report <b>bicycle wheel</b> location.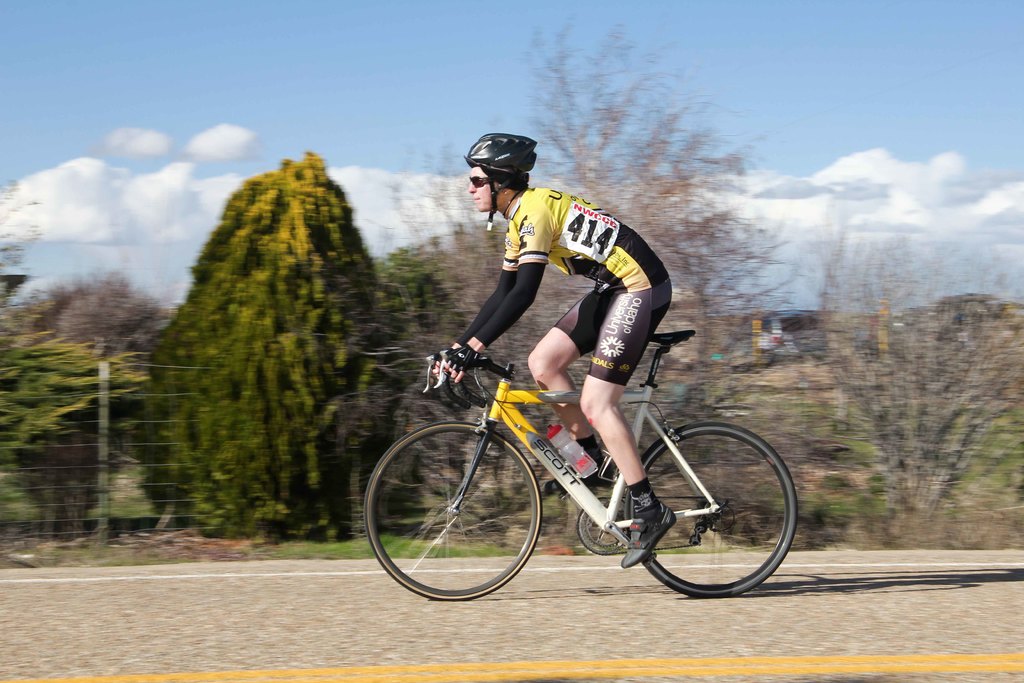
Report: (x1=633, y1=423, x2=799, y2=598).
